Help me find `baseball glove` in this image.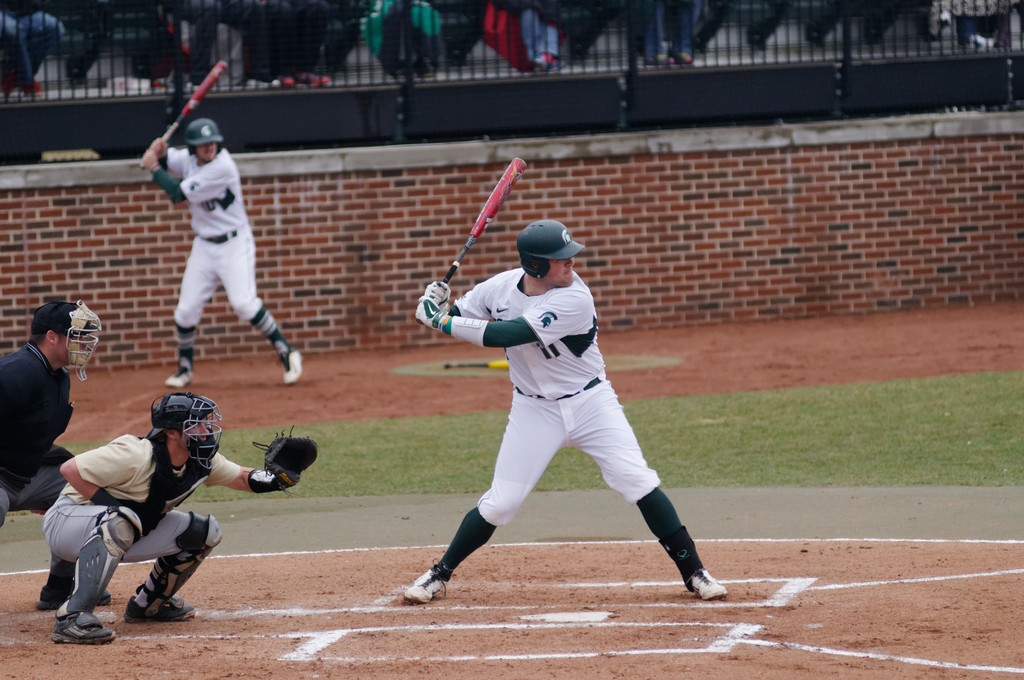
Found it: box=[411, 294, 447, 336].
